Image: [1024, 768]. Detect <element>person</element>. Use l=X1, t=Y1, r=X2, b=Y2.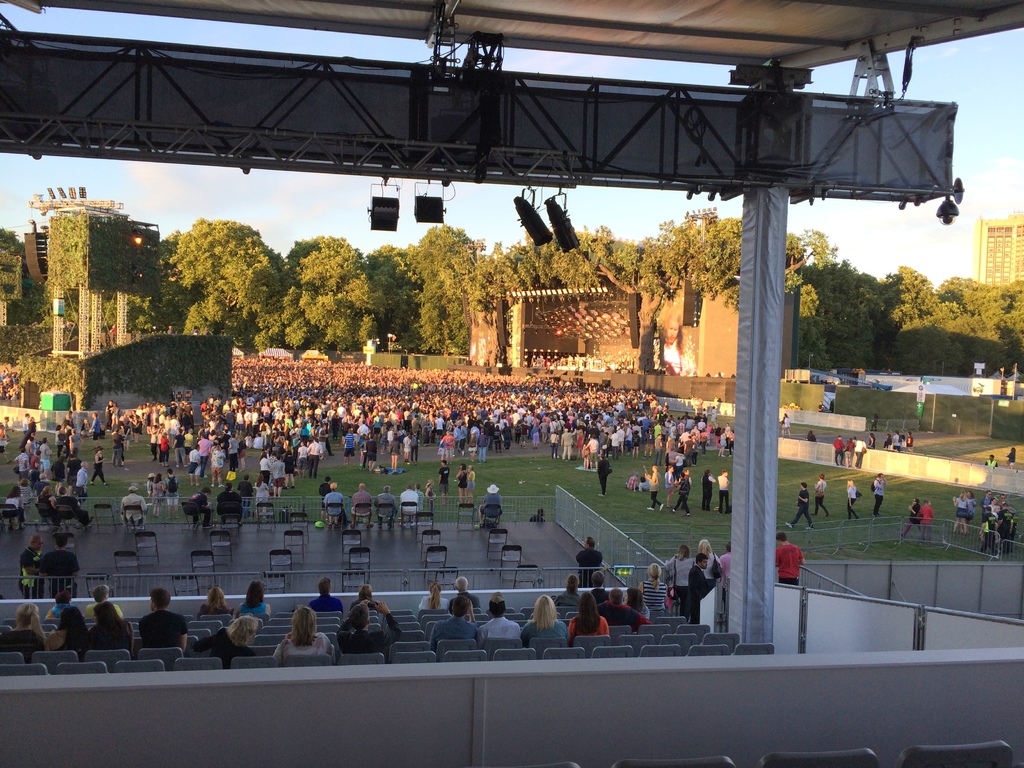
l=776, t=527, r=804, b=582.
